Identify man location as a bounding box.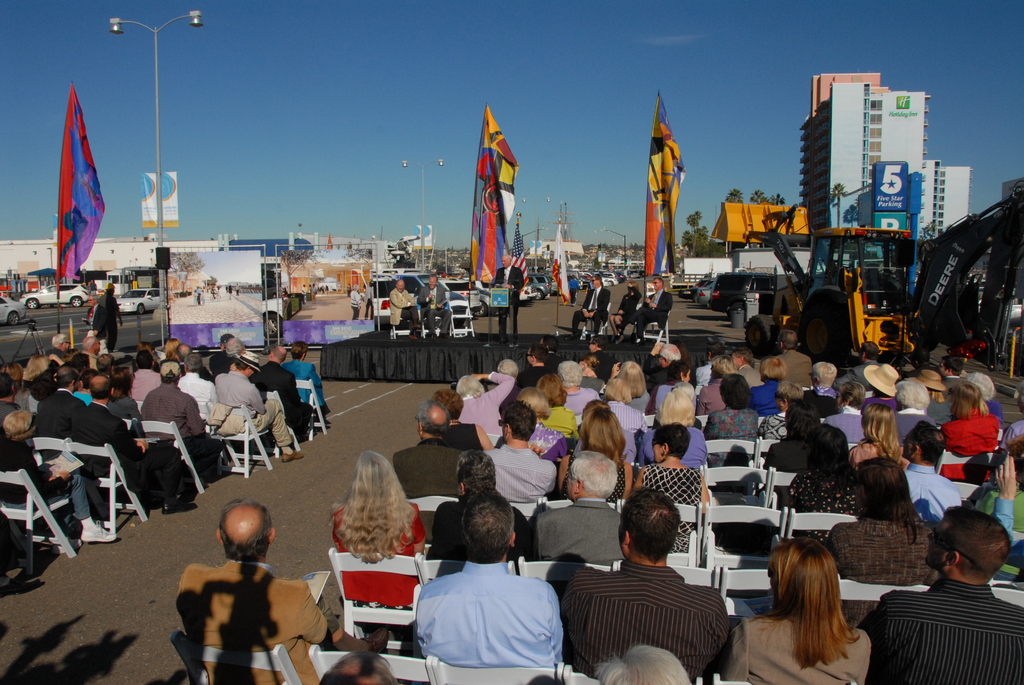
box=[36, 365, 83, 464].
